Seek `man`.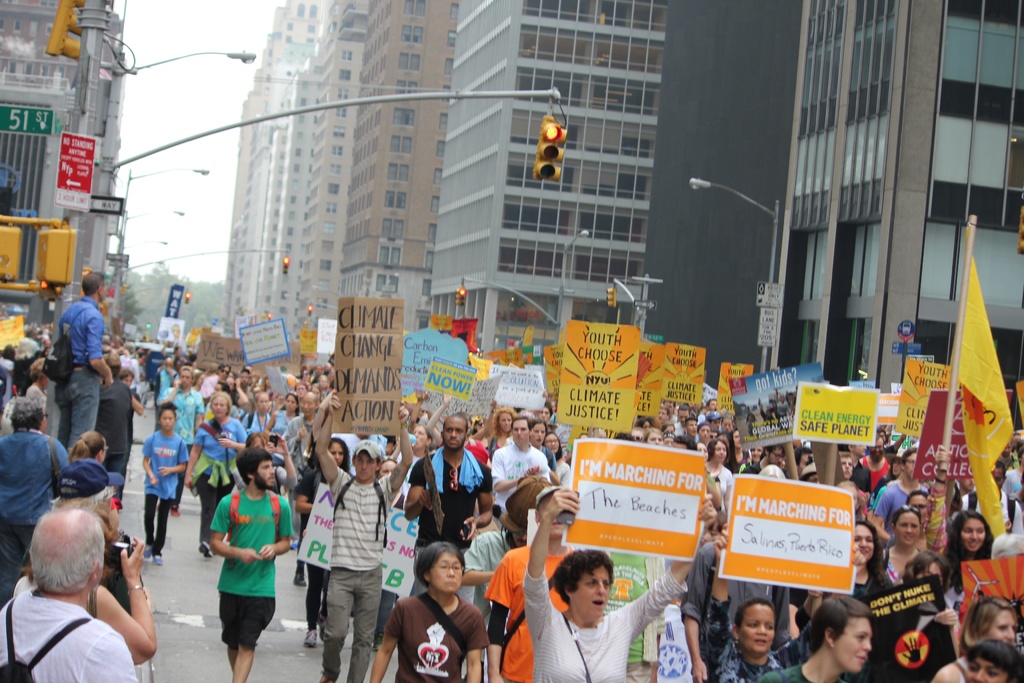
[x1=0, y1=395, x2=75, y2=611].
